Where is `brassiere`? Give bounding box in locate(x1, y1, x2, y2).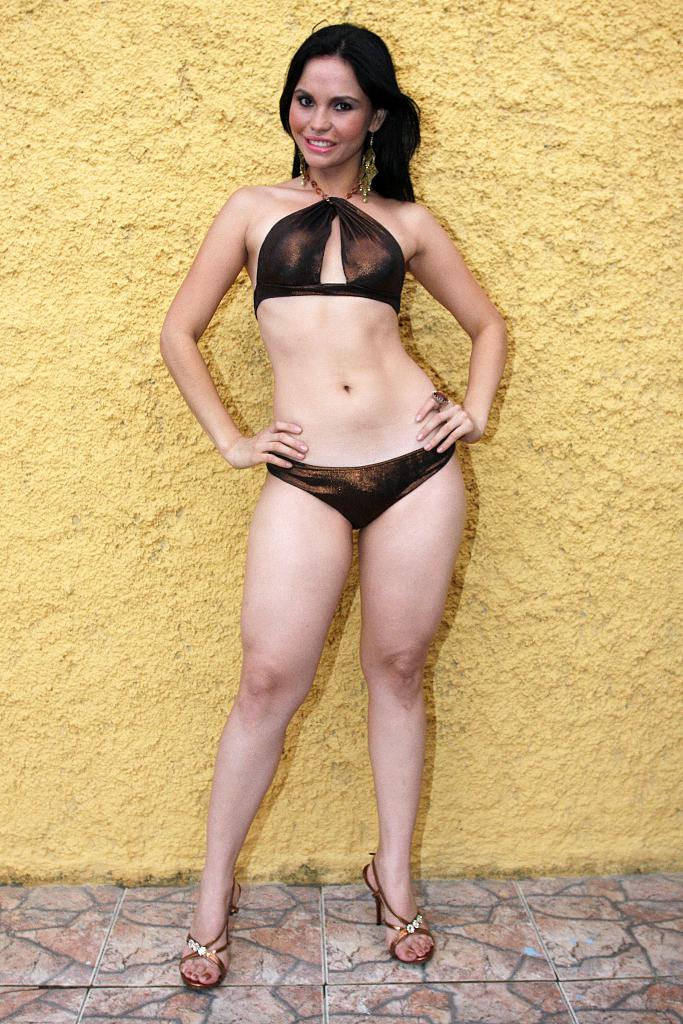
locate(242, 162, 410, 336).
